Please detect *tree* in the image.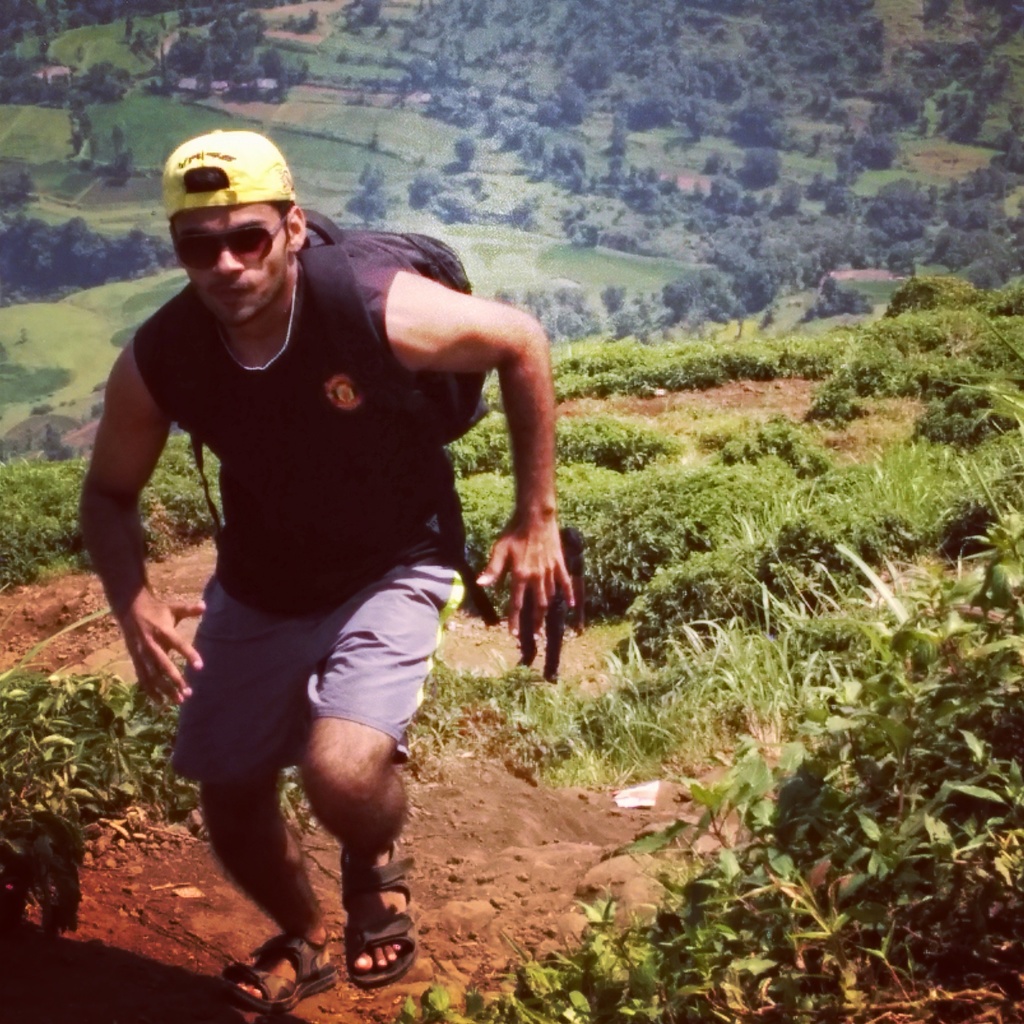
(left=454, top=141, right=477, bottom=169).
